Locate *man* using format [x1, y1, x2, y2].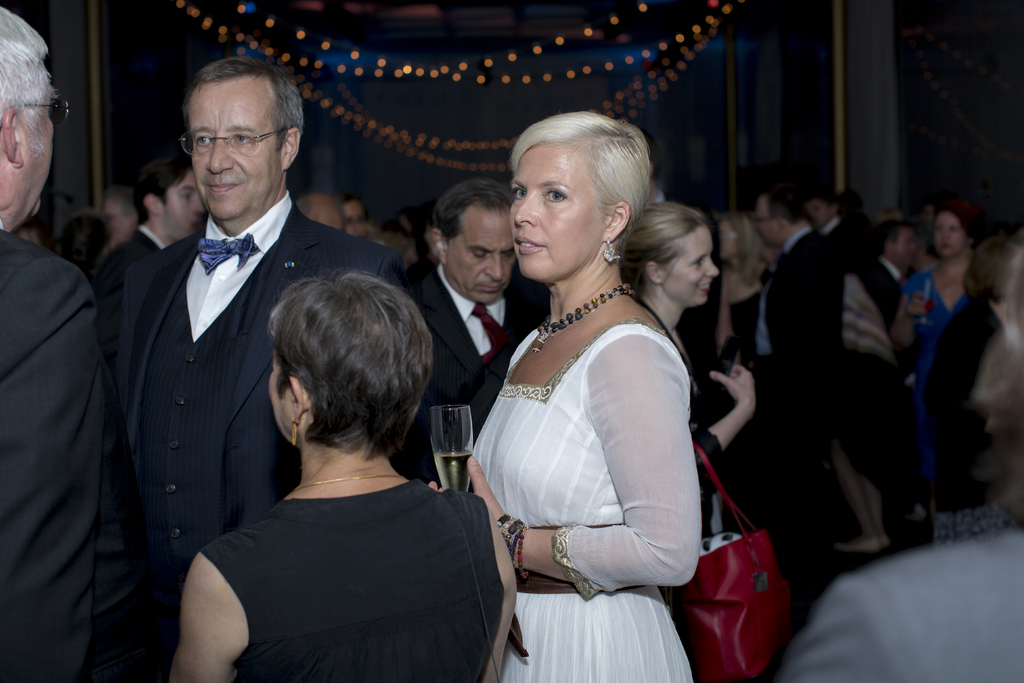
[416, 175, 546, 439].
